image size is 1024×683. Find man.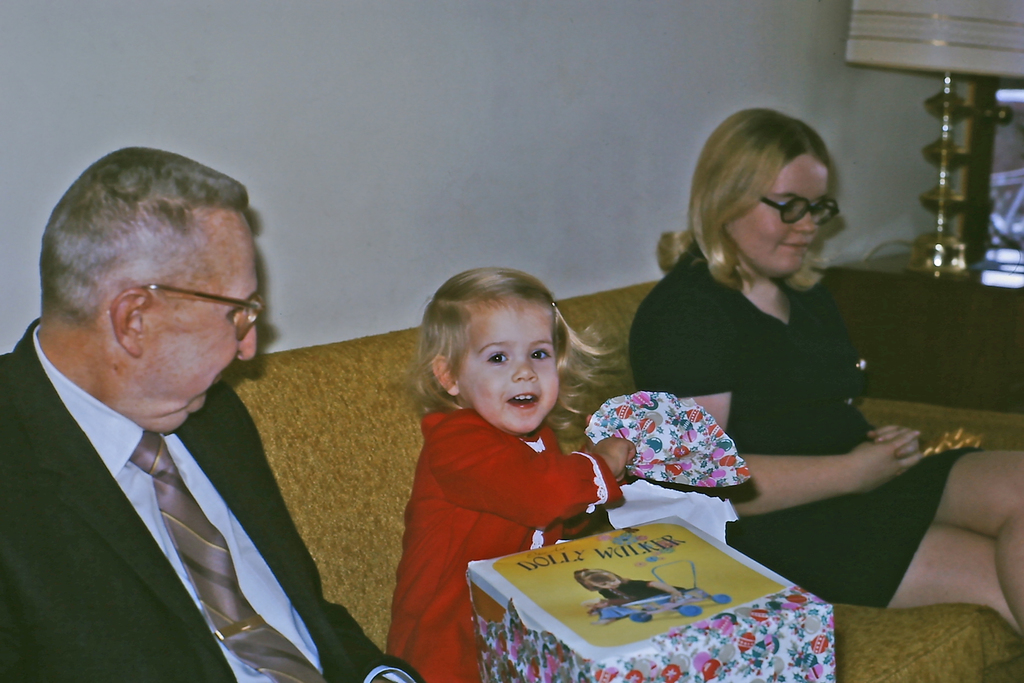
select_region(0, 146, 351, 682).
